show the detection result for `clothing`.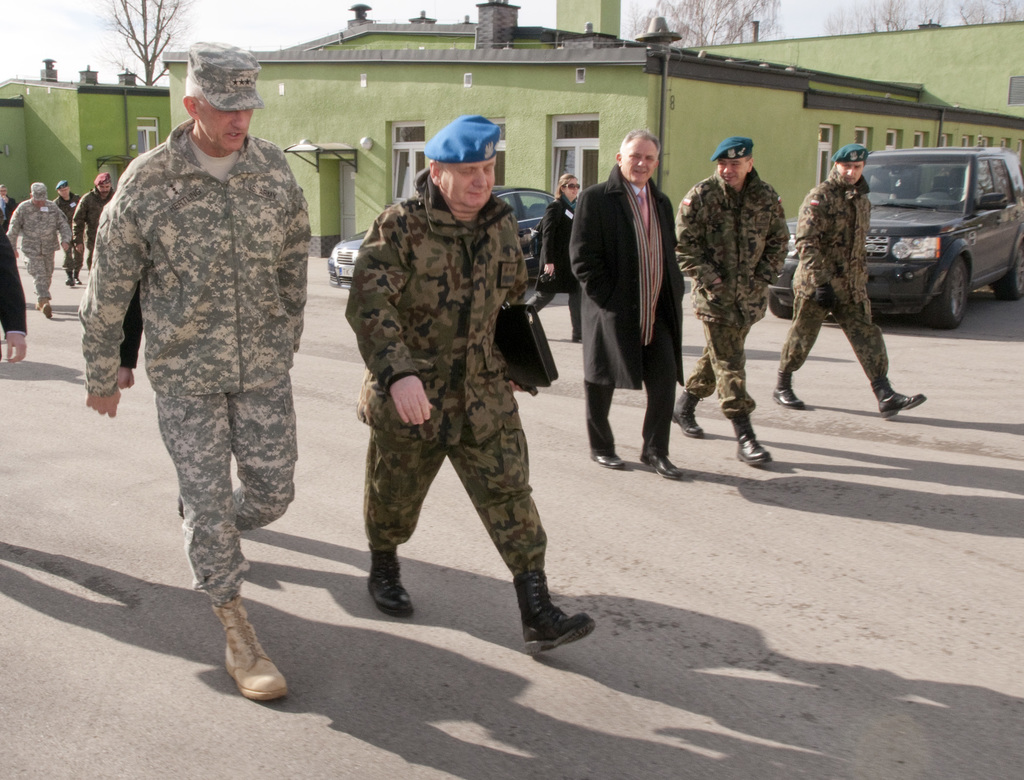
bbox=[50, 188, 78, 265].
